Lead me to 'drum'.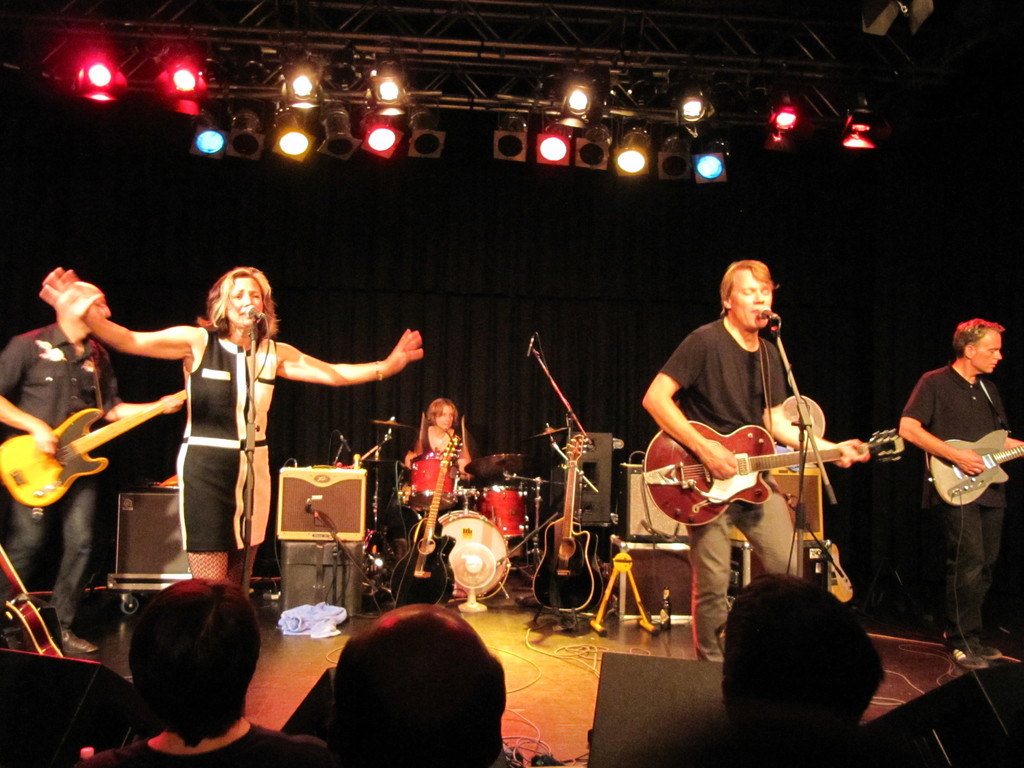
Lead to {"x1": 481, "y1": 483, "x2": 530, "y2": 543}.
